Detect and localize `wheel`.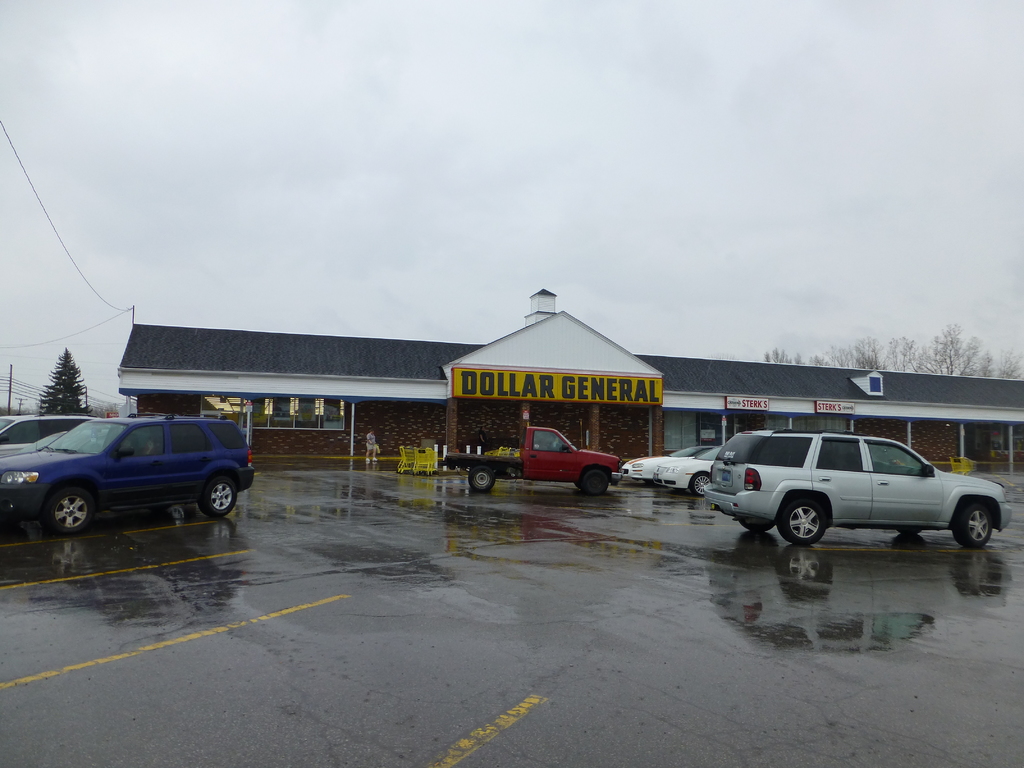
Localized at Rect(739, 516, 775, 533).
